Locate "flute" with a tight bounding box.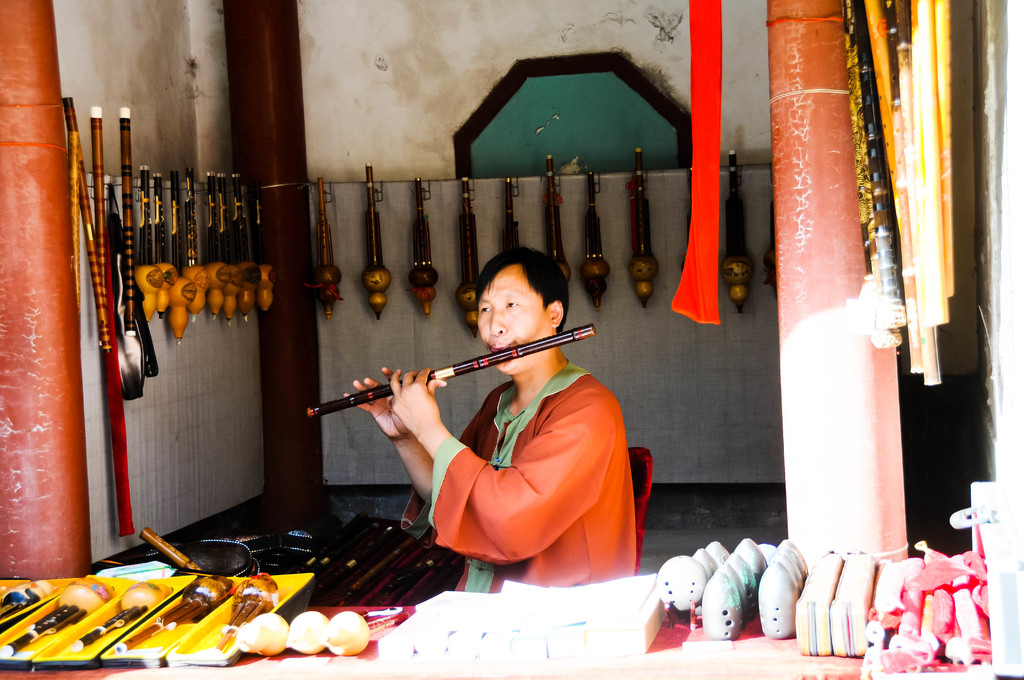
304 323 596 419.
